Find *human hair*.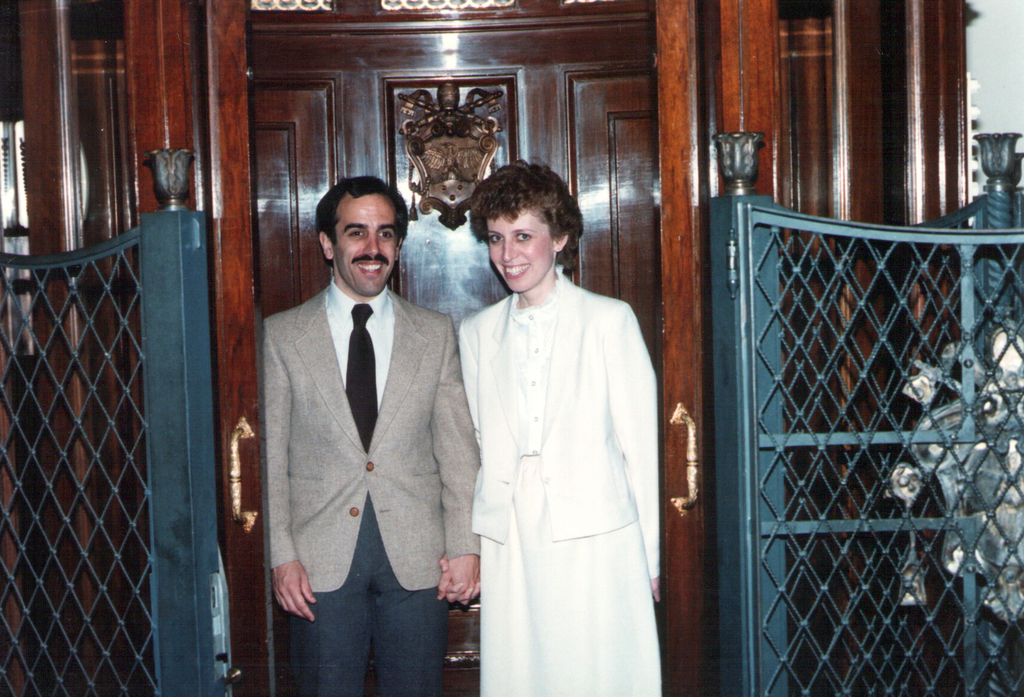
(315, 175, 406, 269).
